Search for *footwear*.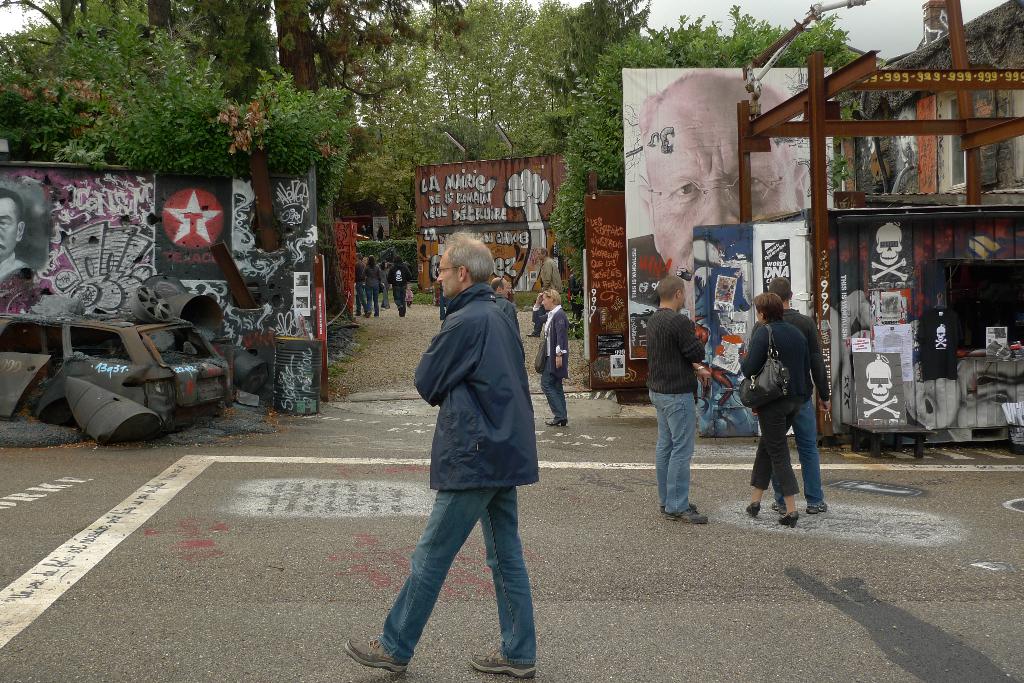
Found at box=[547, 416, 564, 428].
